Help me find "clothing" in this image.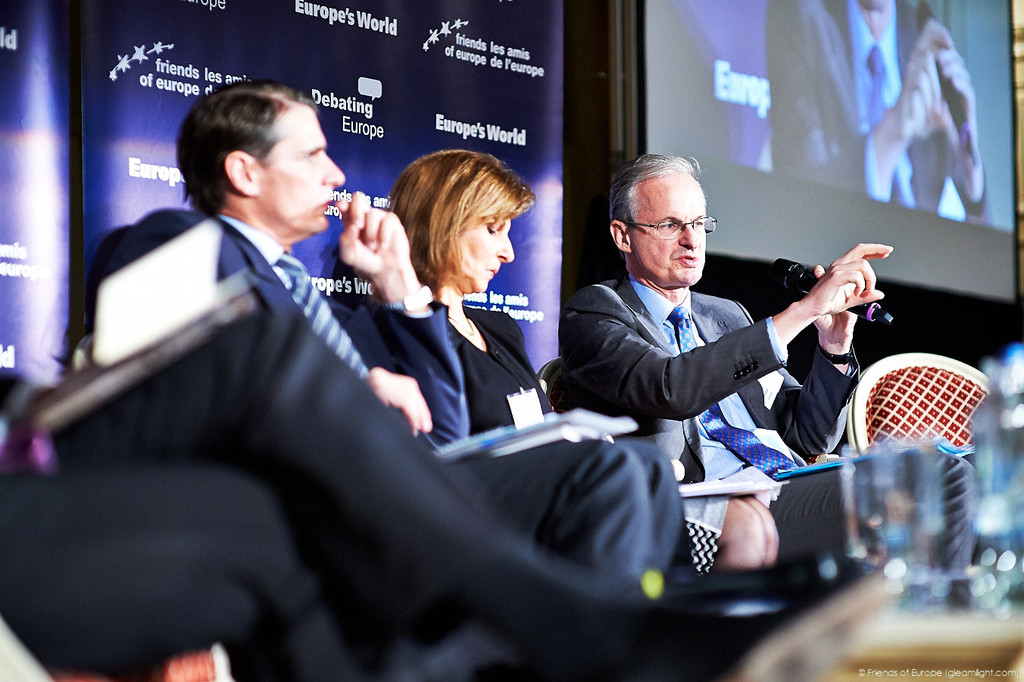
Found it: x1=349, y1=291, x2=684, y2=594.
